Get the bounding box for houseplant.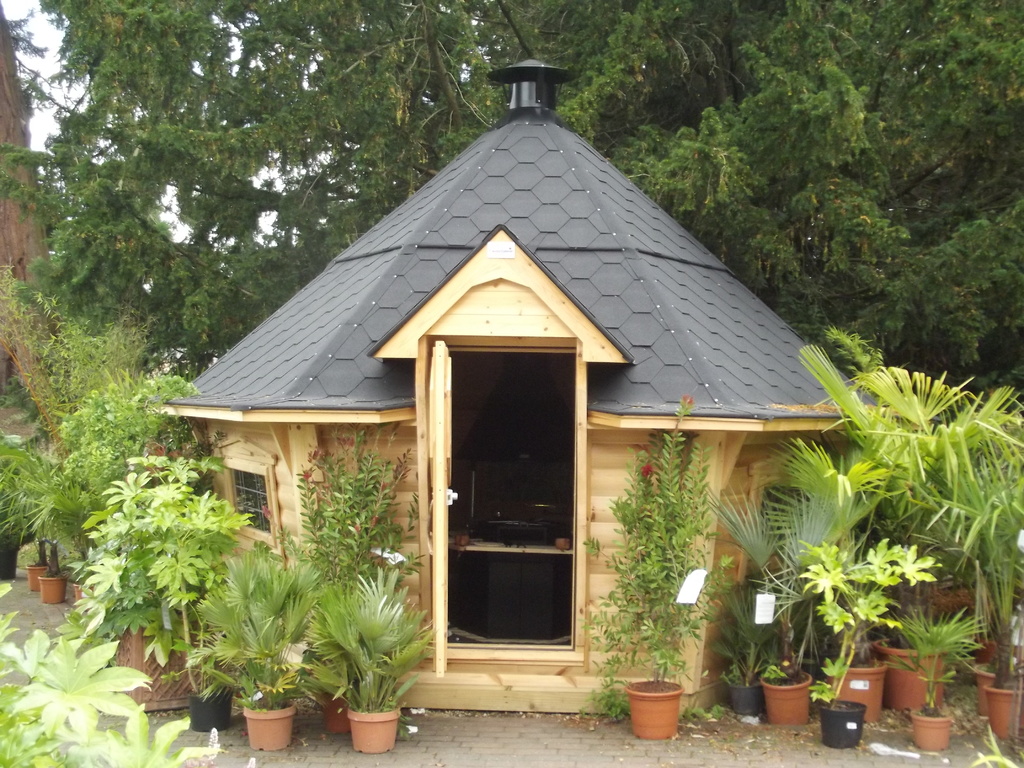
[x1=168, y1=557, x2=339, y2=743].
